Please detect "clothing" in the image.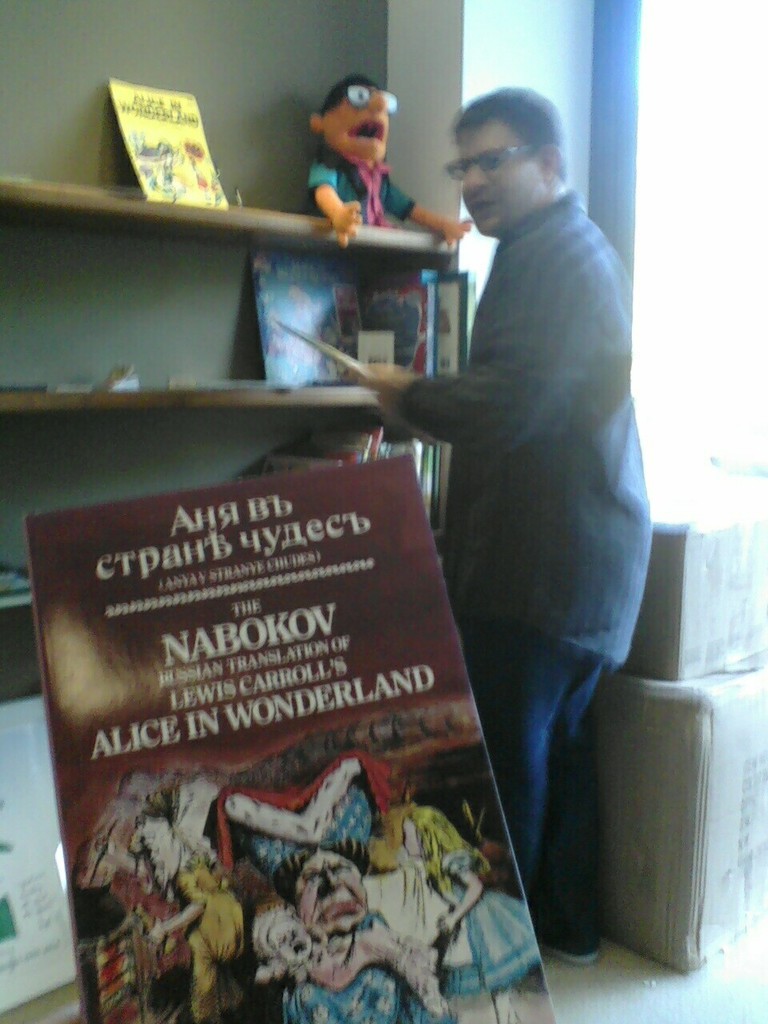
Rect(164, 832, 243, 1012).
